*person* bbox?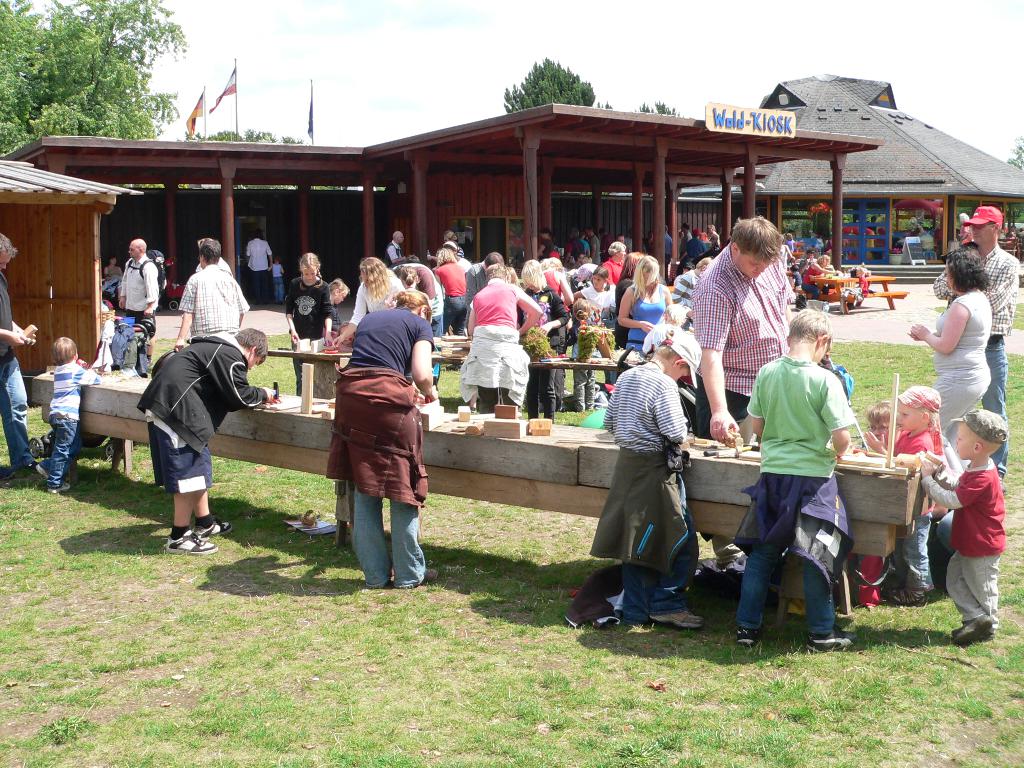
Rect(609, 252, 672, 365)
